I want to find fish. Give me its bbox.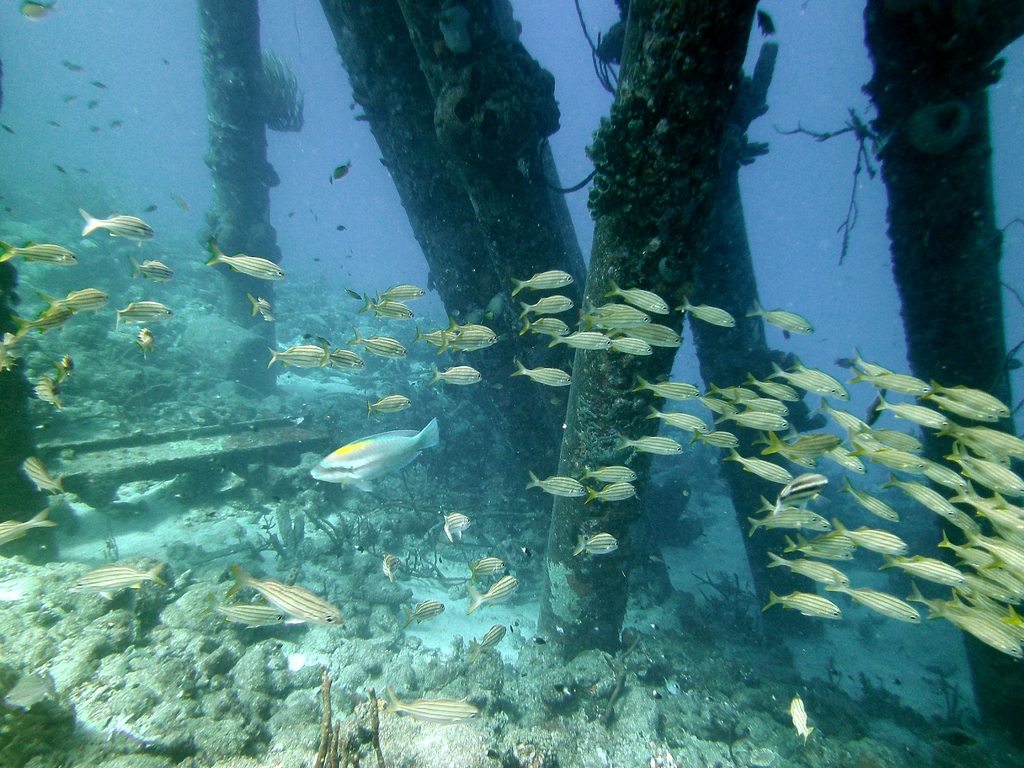
131,253,178,284.
